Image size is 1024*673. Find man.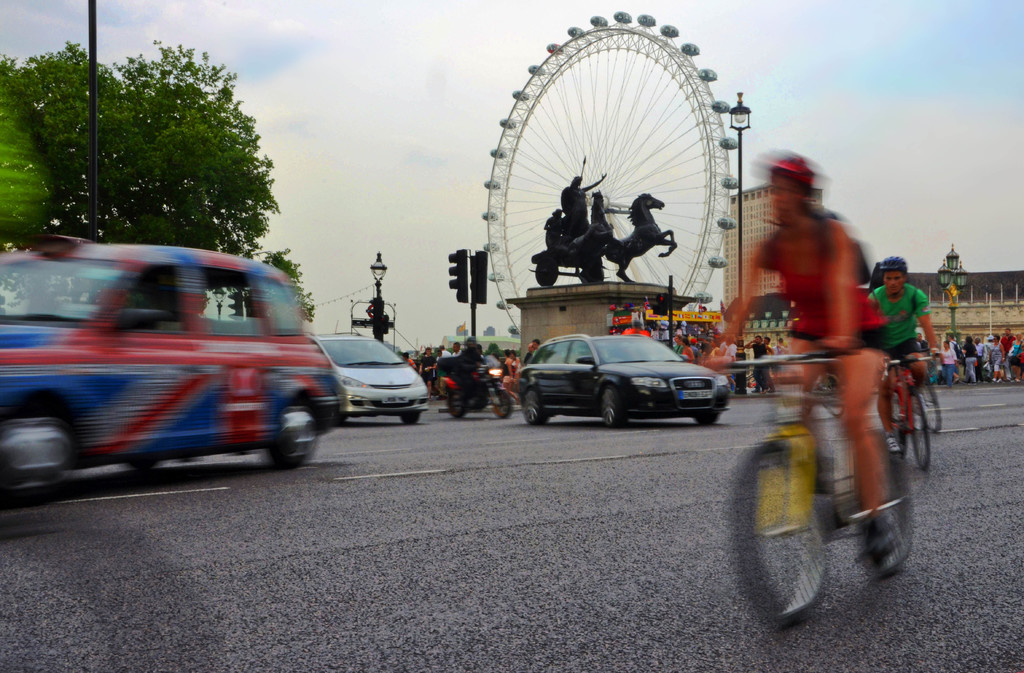
454,343,461,356.
